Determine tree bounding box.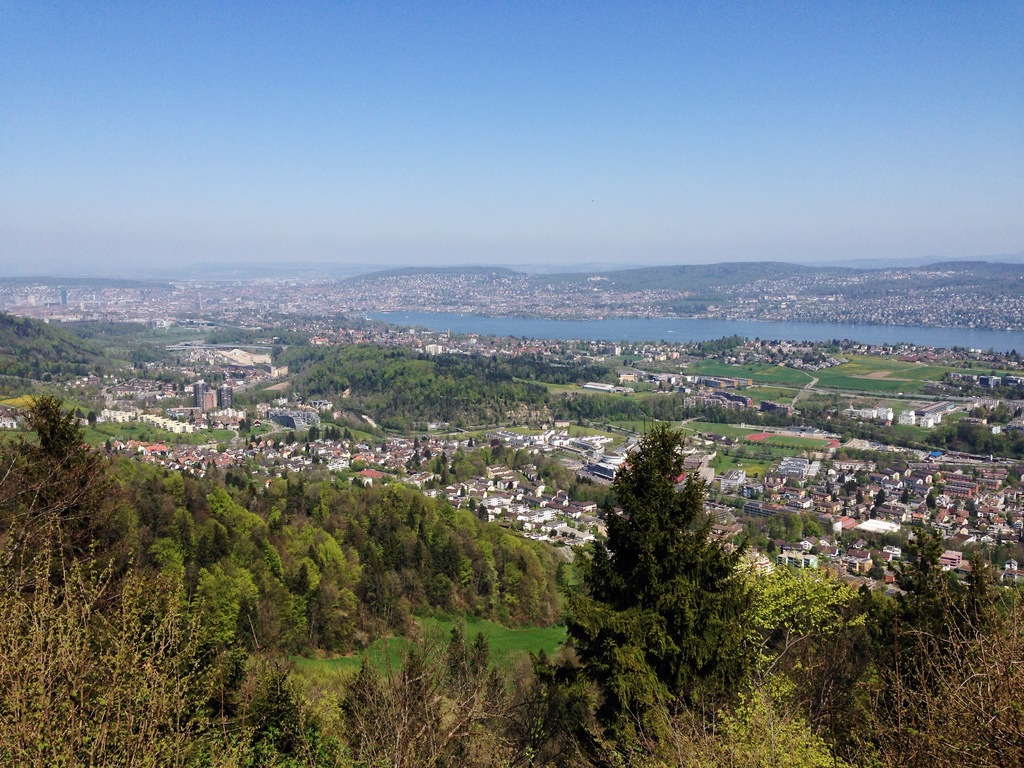
Determined: {"left": 206, "top": 321, "right": 251, "bottom": 349}.
